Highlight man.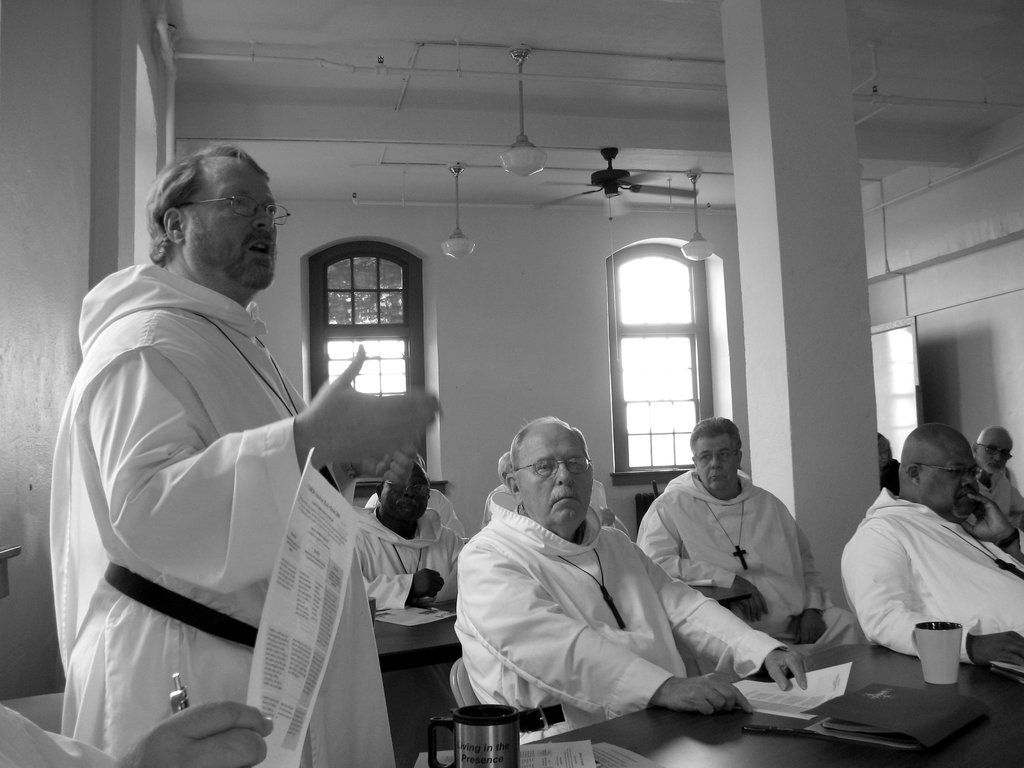
Highlighted region: left=980, top=426, right=1023, bottom=525.
